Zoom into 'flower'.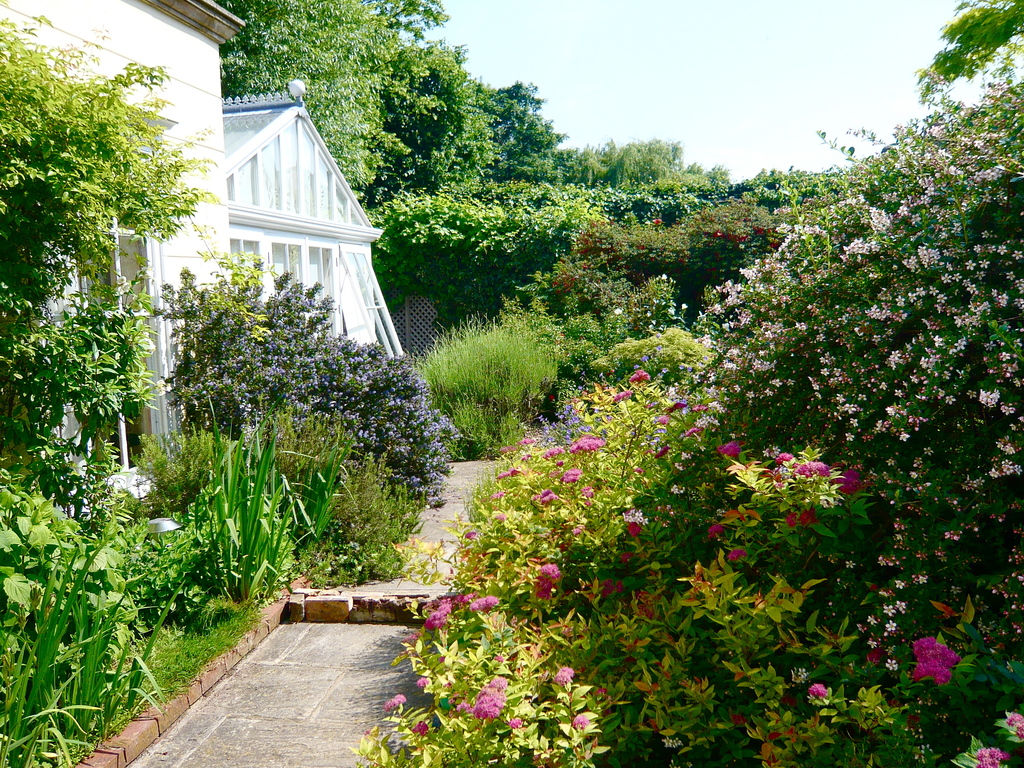
Zoom target: [left=428, top=598, right=449, bottom=631].
